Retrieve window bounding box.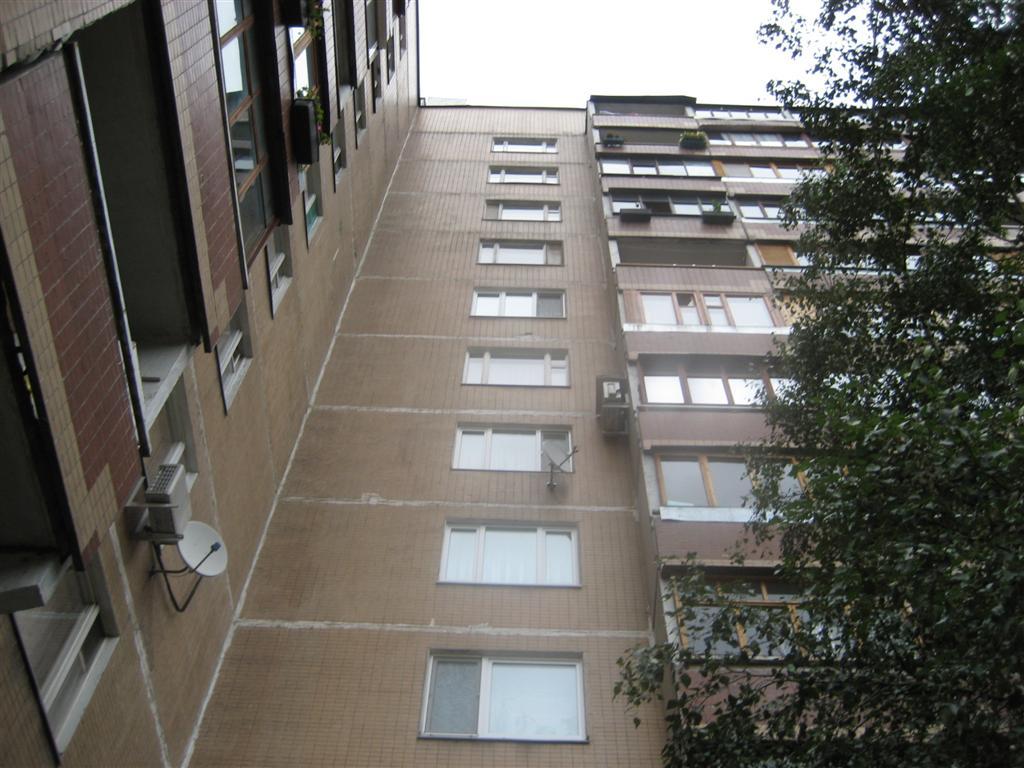
Bounding box: (left=328, top=120, right=355, bottom=179).
